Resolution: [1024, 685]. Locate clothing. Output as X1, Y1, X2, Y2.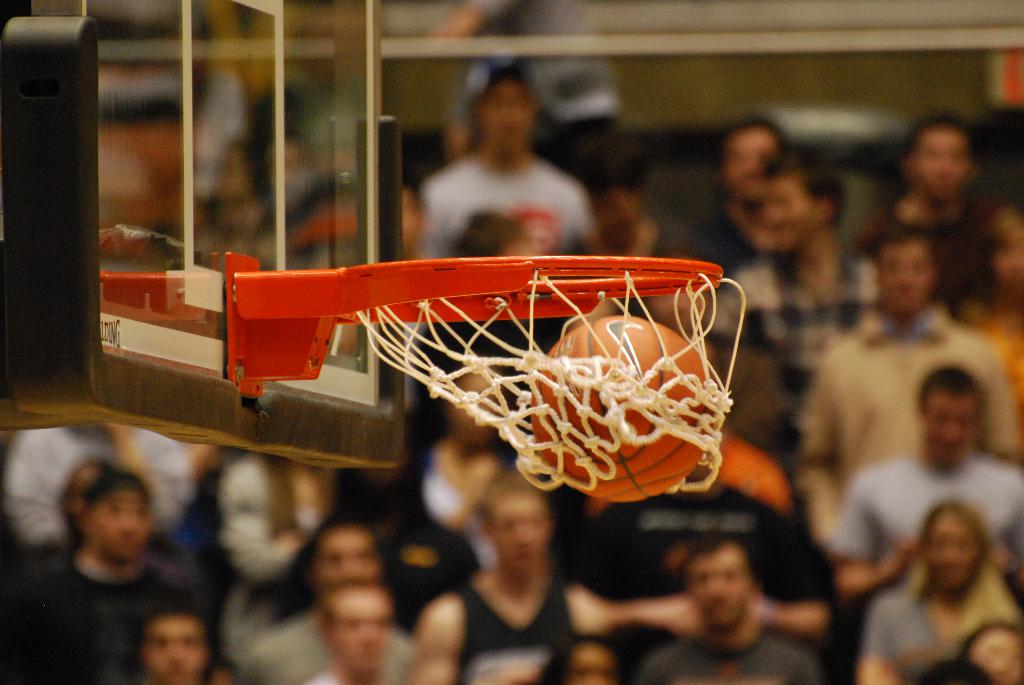
427, 152, 602, 262.
